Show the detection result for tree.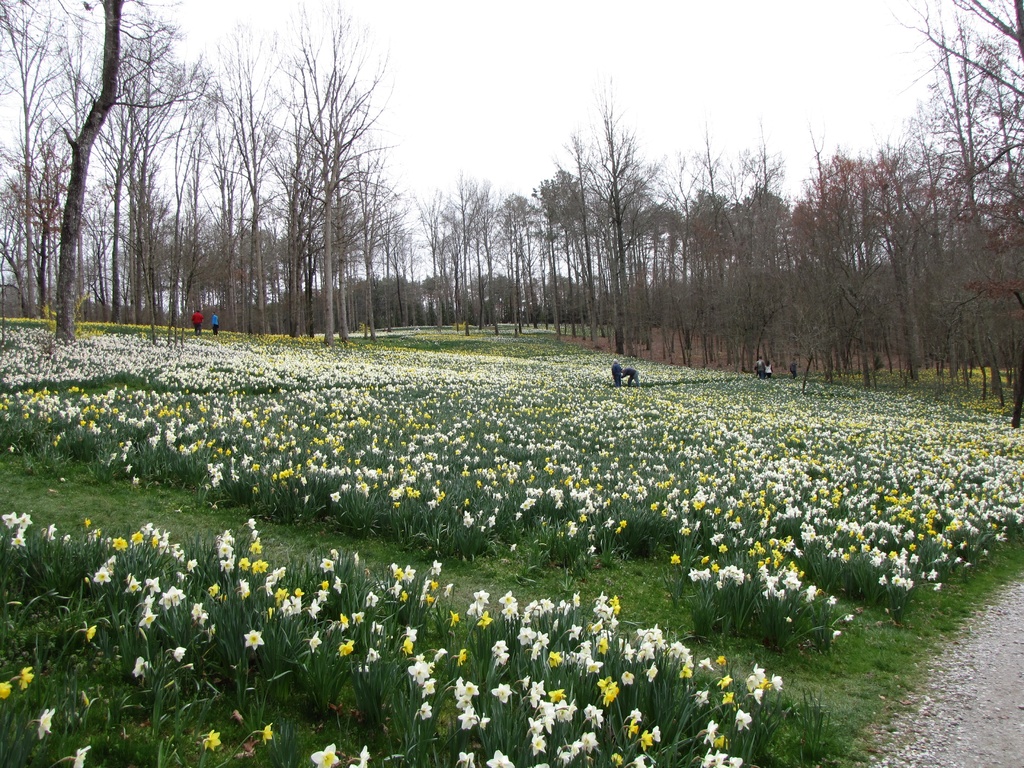
Rect(351, 275, 383, 323).
